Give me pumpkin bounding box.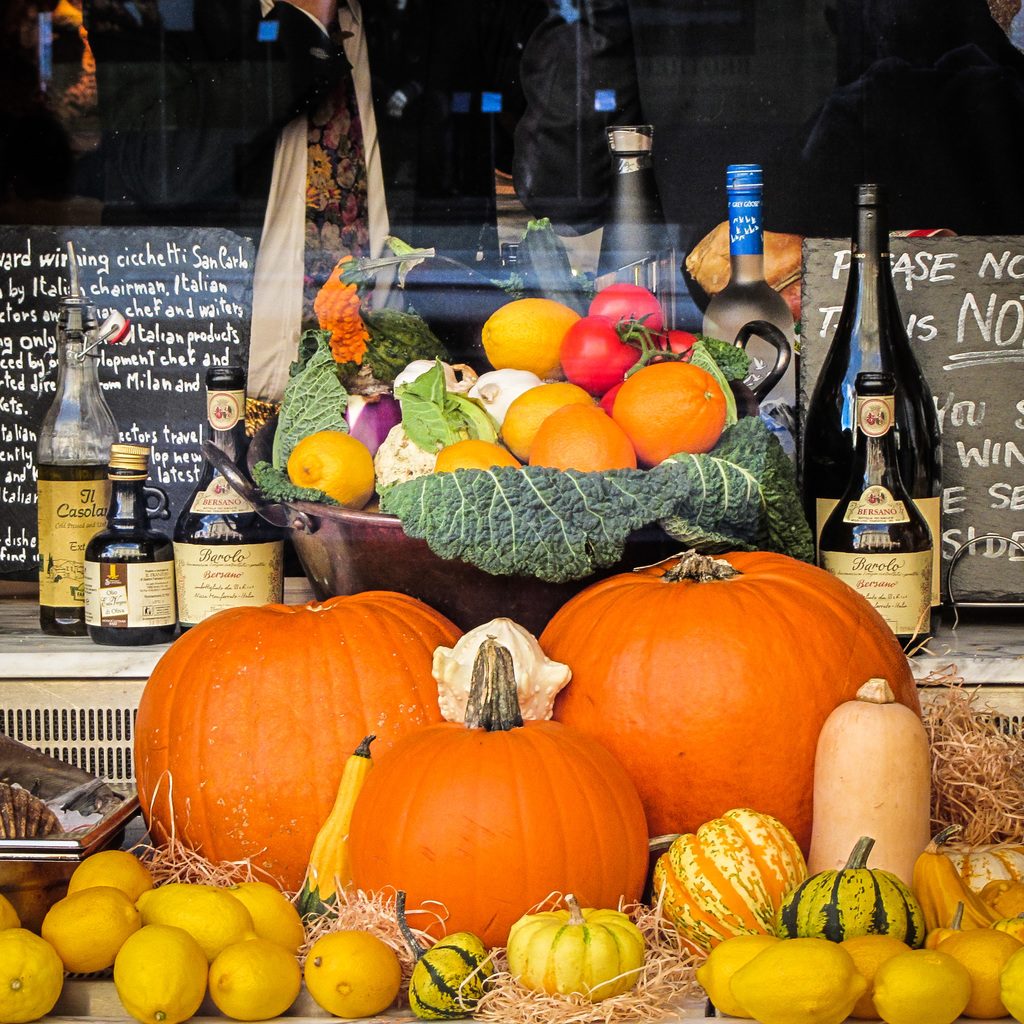
<bbox>540, 550, 922, 856</bbox>.
